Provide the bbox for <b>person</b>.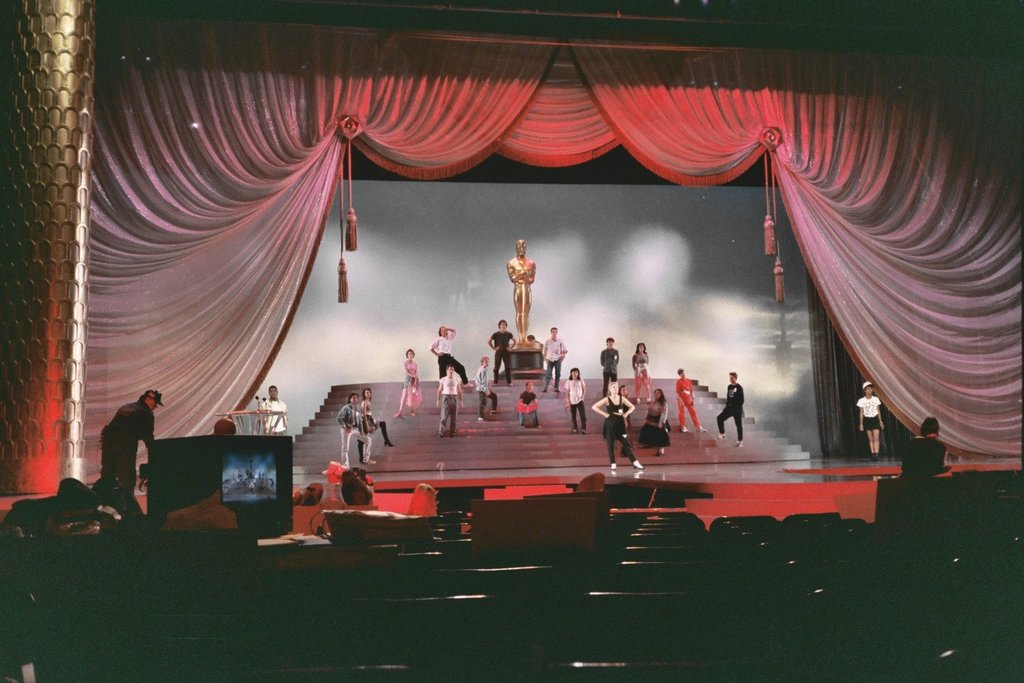
detection(353, 389, 399, 447).
